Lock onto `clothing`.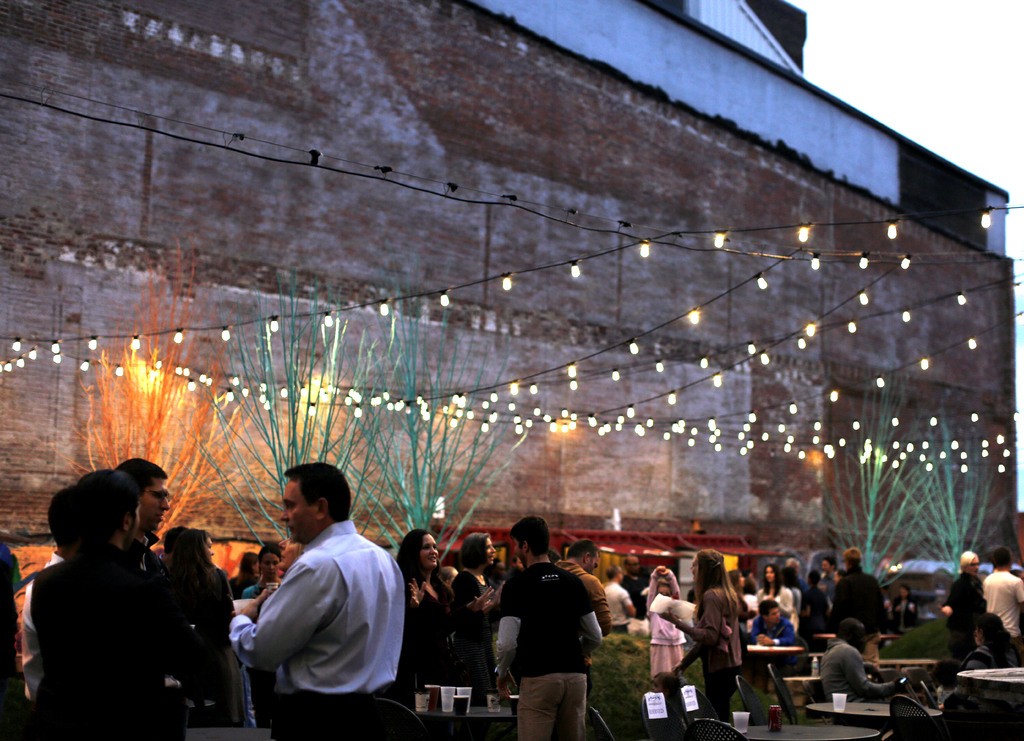
Locked: left=400, top=570, right=479, bottom=688.
